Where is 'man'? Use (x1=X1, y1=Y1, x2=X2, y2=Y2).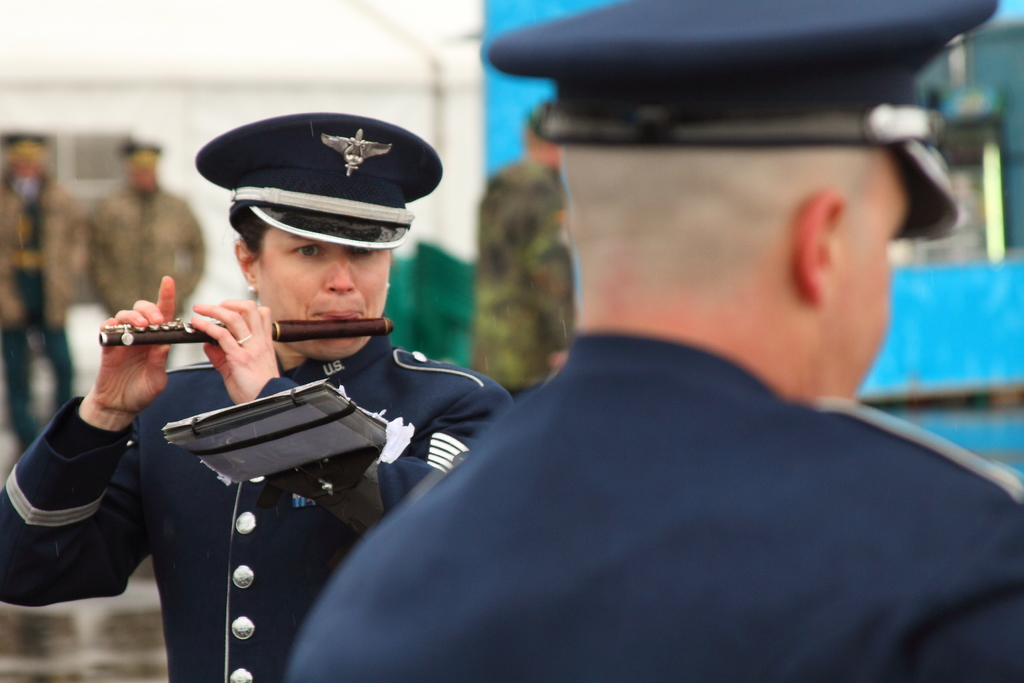
(x1=88, y1=136, x2=207, y2=320).
